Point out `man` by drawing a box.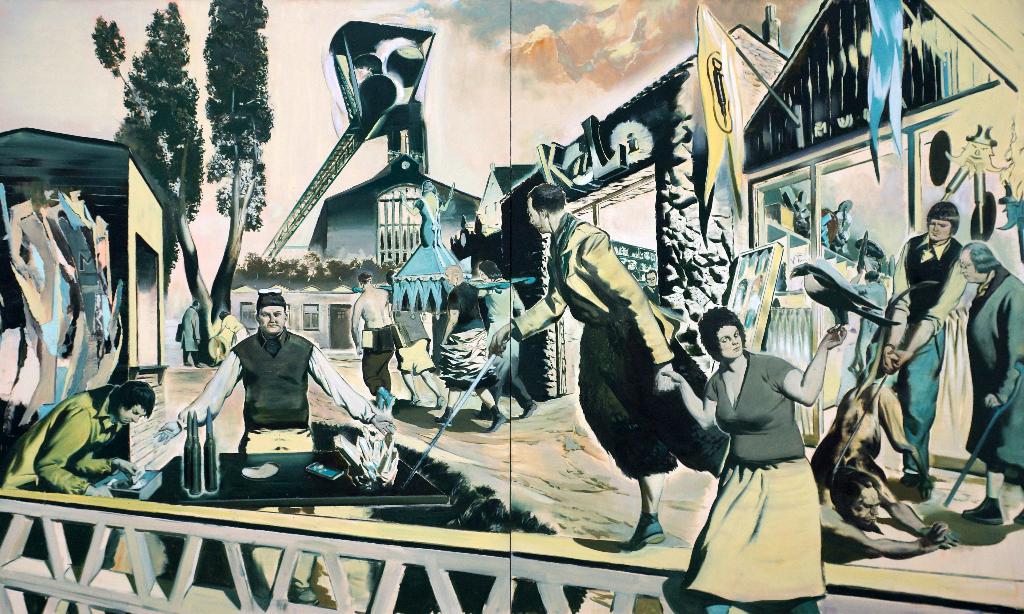
pyautogui.locateOnScreen(175, 294, 202, 367).
